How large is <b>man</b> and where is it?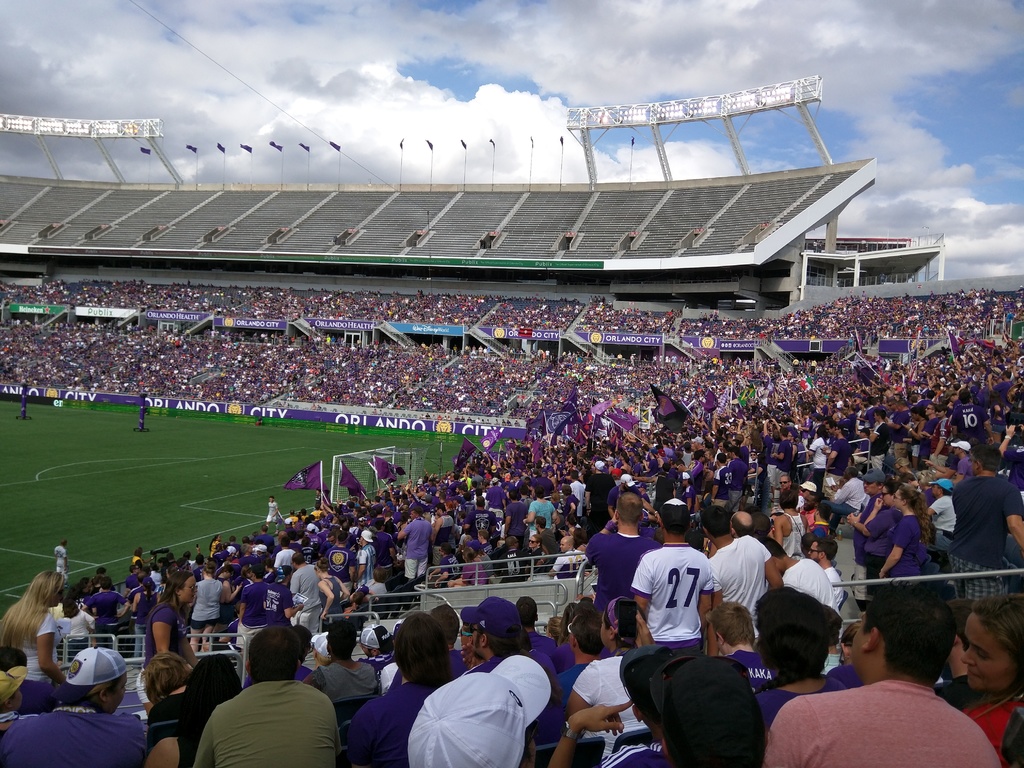
Bounding box: box(353, 525, 378, 584).
